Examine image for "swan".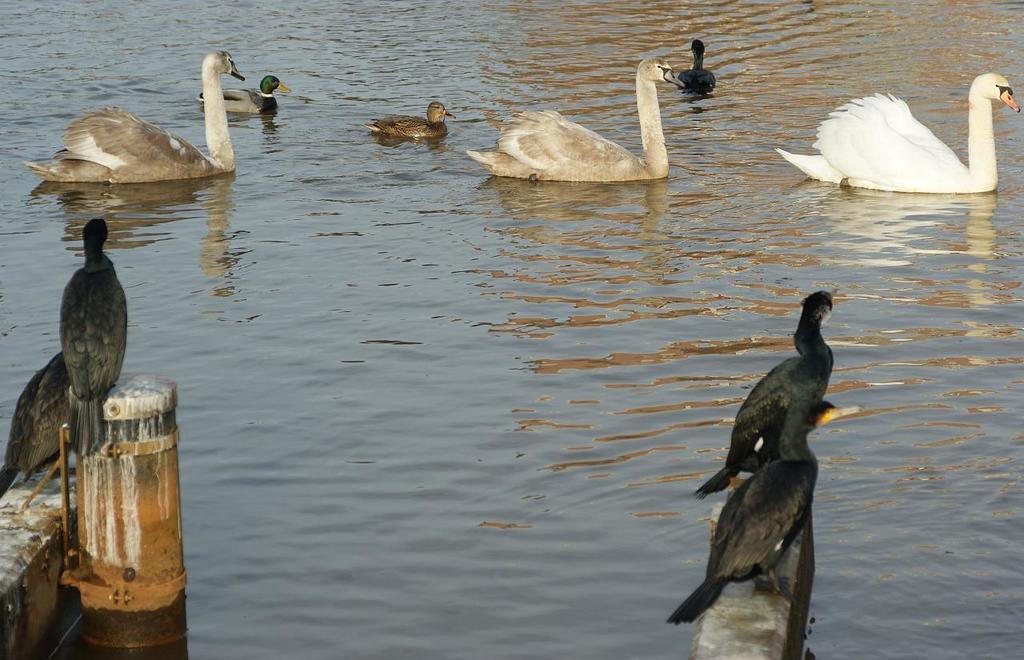
Examination result: region(463, 54, 685, 181).
